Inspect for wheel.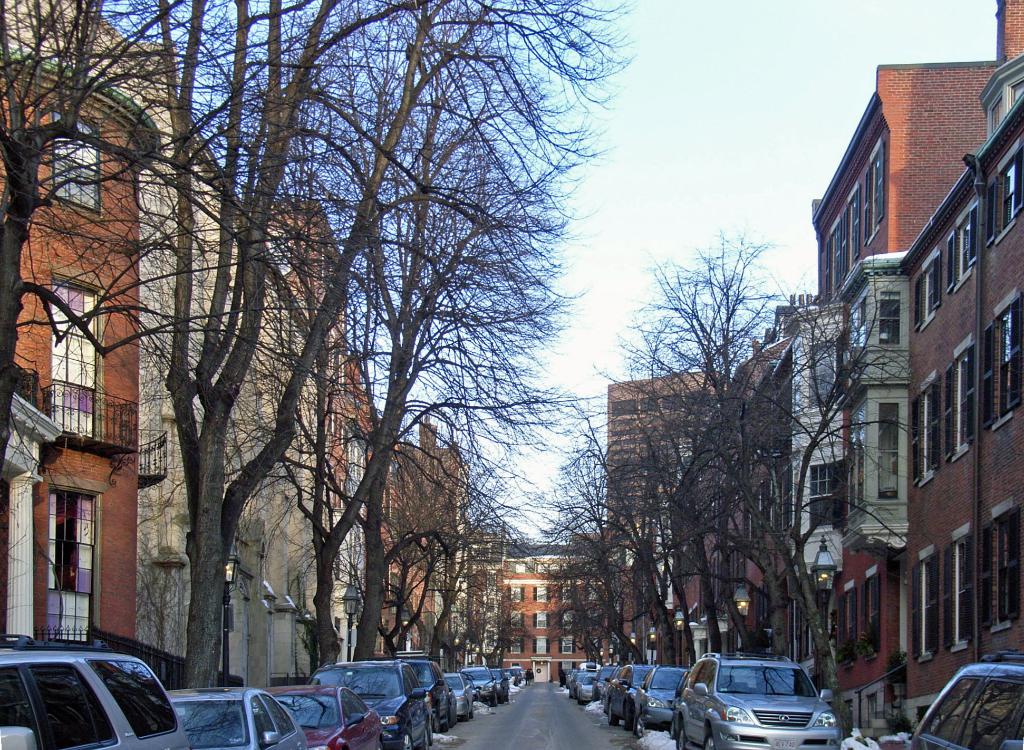
Inspection: l=396, t=731, r=417, b=749.
